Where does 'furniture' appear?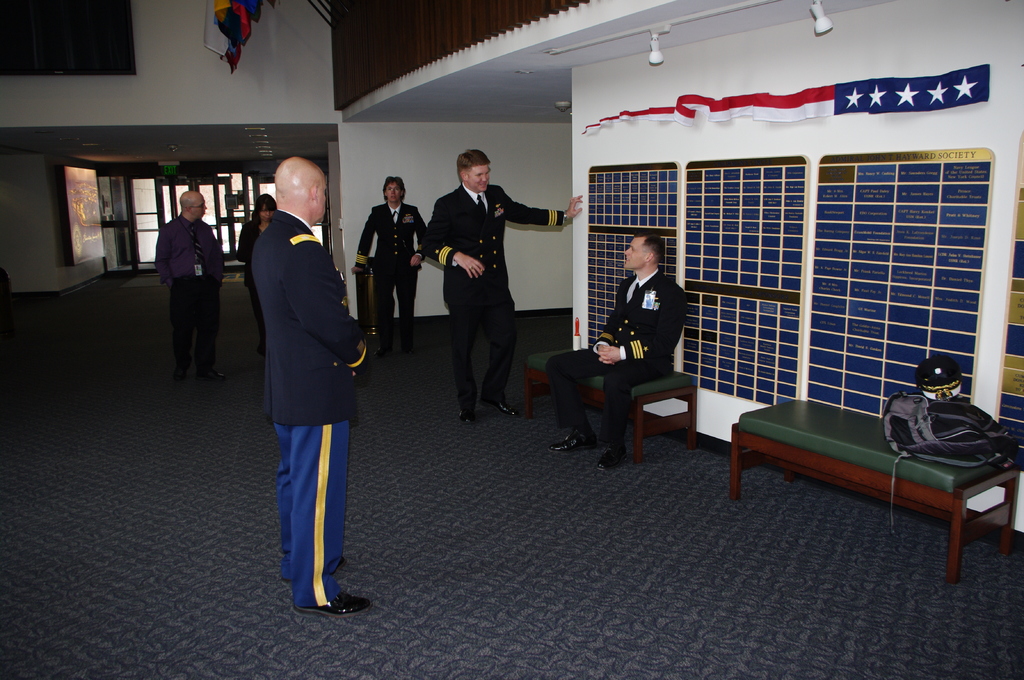
Appears at [729,393,1023,576].
